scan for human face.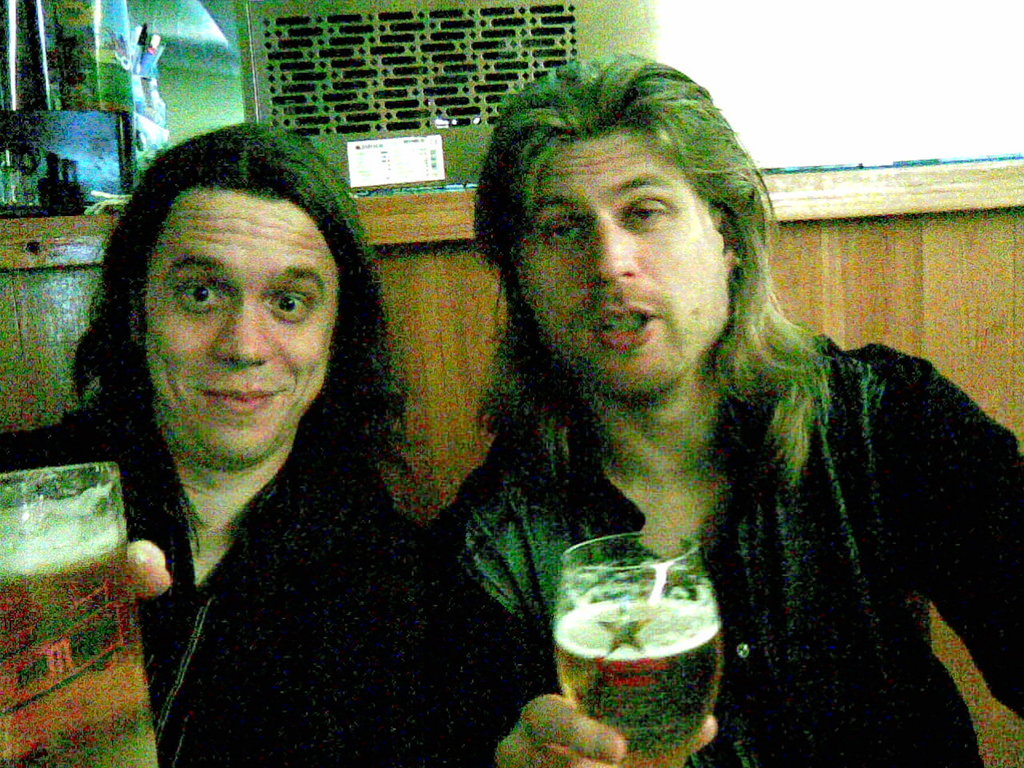
Scan result: detection(146, 186, 343, 474).
